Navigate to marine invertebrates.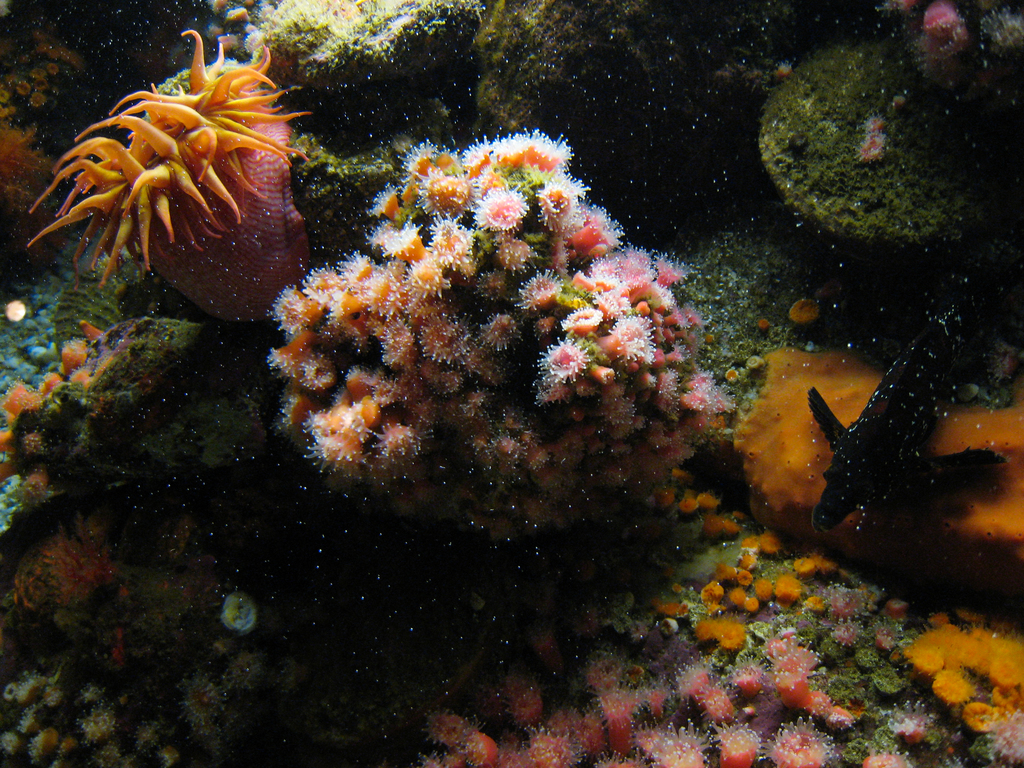
Navigation target: region(717, 559, 730, 584).
